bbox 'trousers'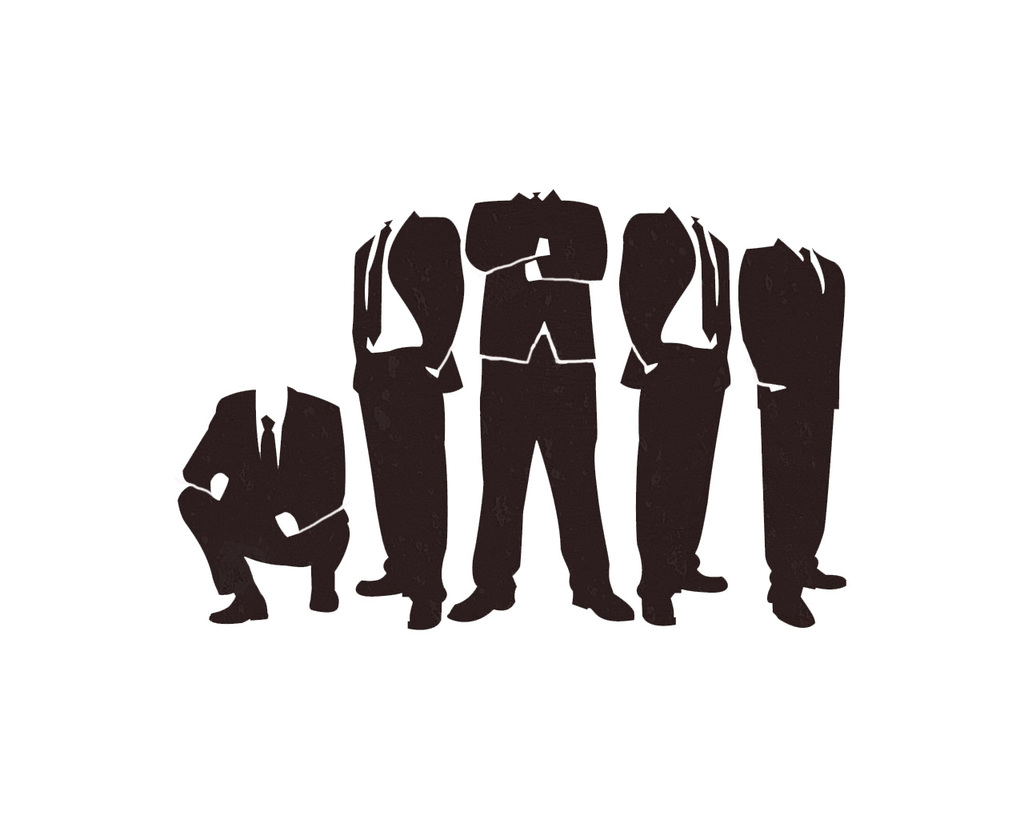
482 336 610 593
